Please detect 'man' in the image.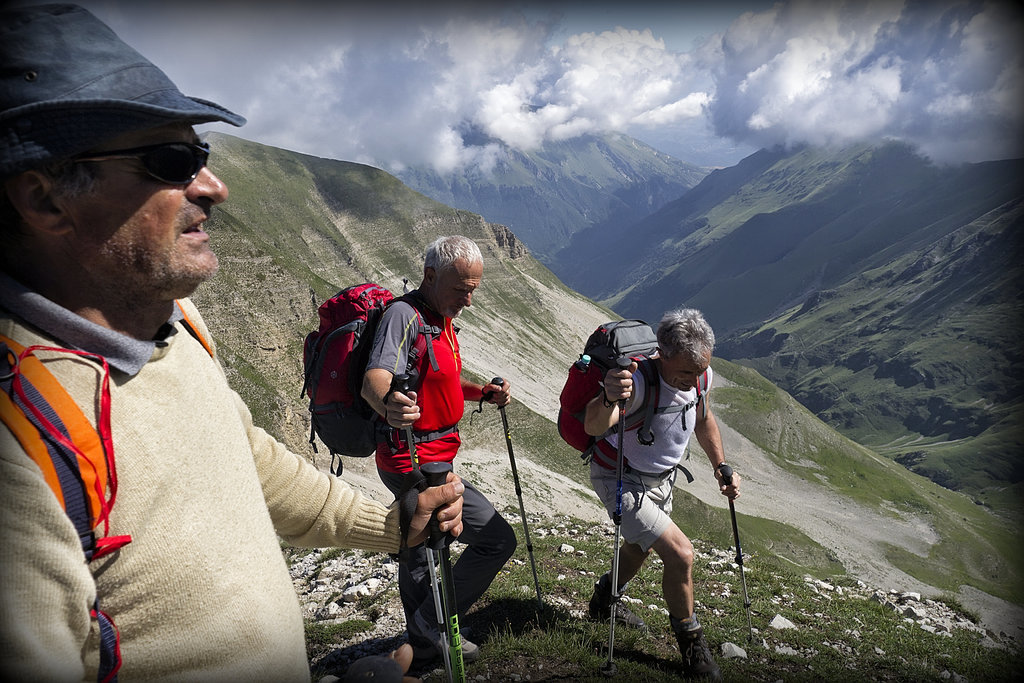
[x1=0, y1=0, x2=464, y2=682].
